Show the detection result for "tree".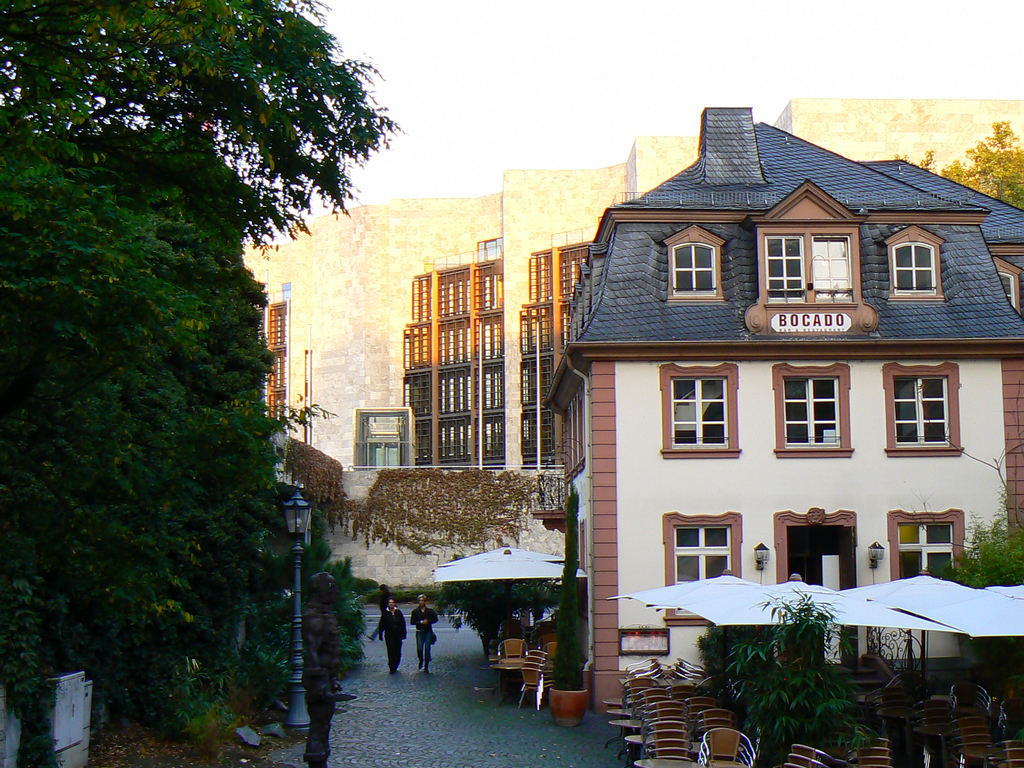
{"x1": 0, "y1": 0, "x2": 362, "y2": 767}.
